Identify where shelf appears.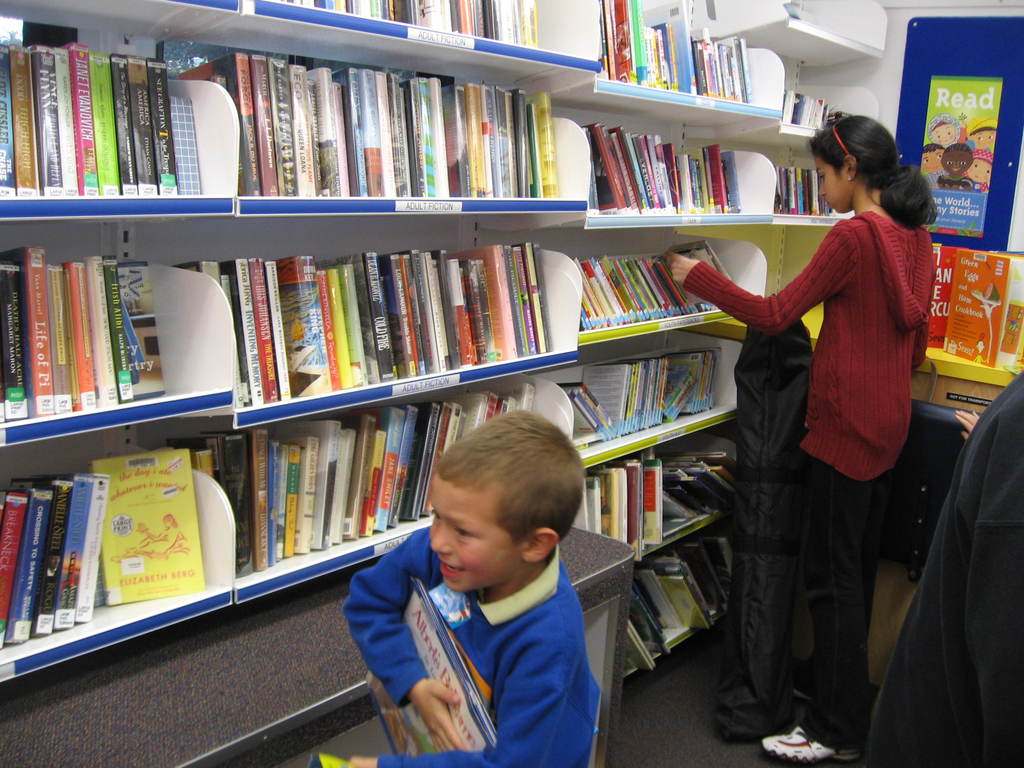
Appears at <bbox>163, 554, 612, 767</bbox>.
